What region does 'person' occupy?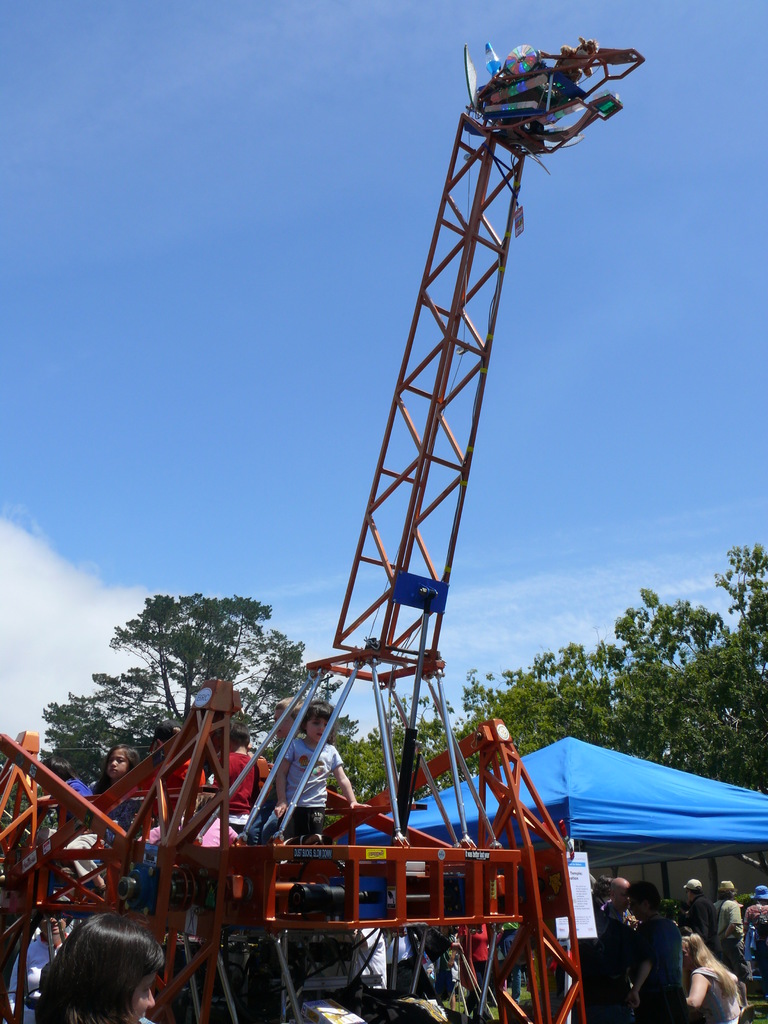
locate(677, 875, 719, 945).
